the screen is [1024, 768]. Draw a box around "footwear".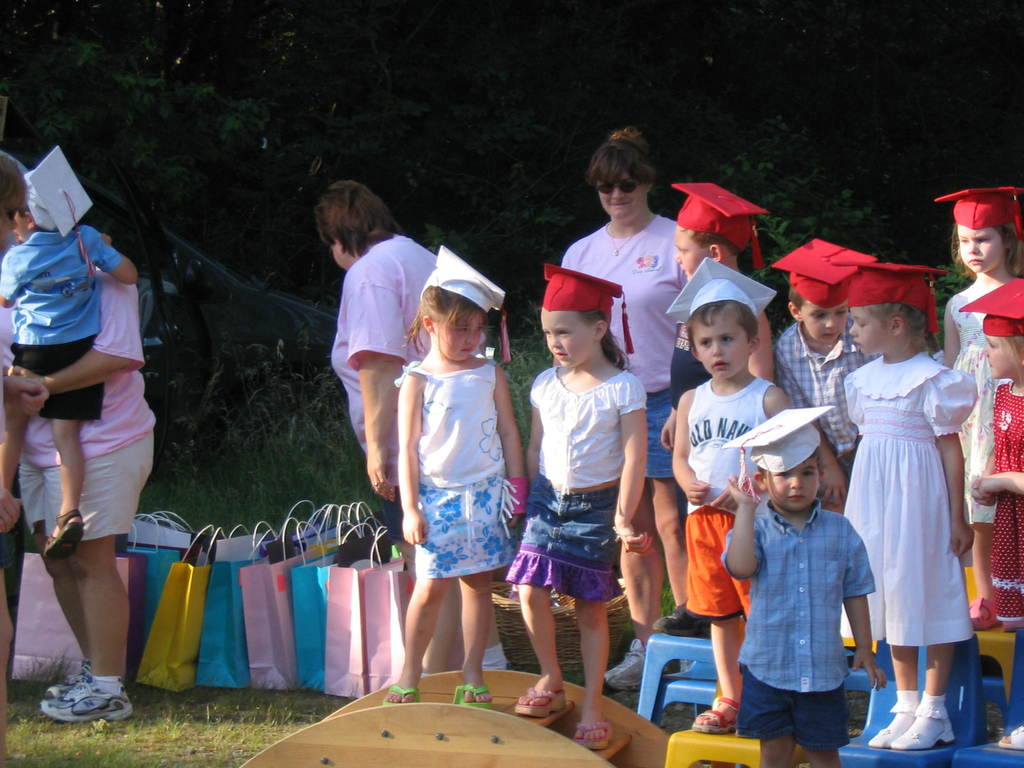
locate(650, 600, 706, 639).
